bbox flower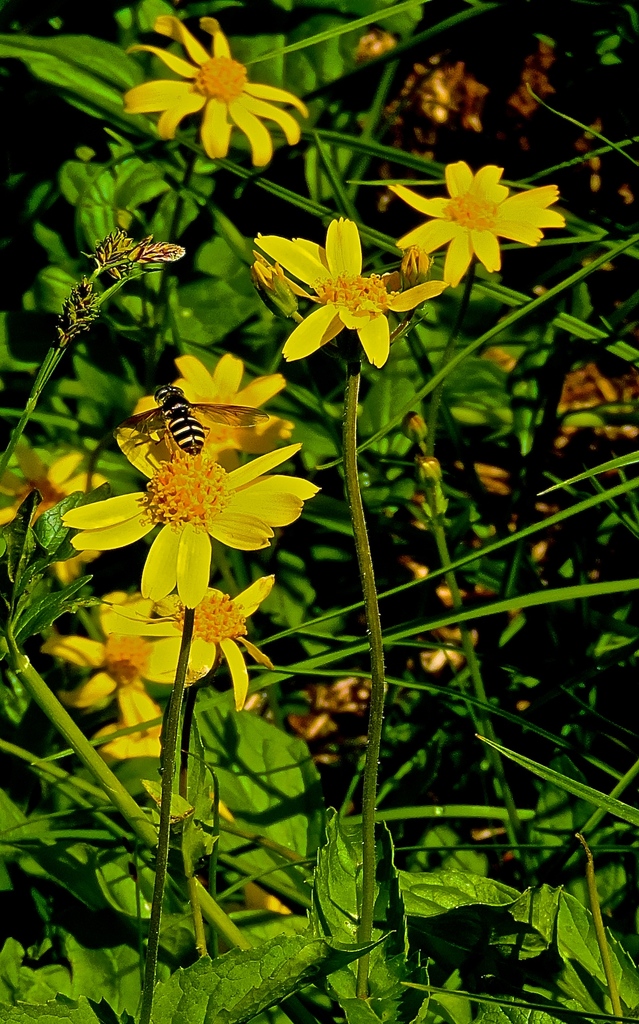
{"x1": 138, "y1": 569, "x2": 274, "y2": 716}
